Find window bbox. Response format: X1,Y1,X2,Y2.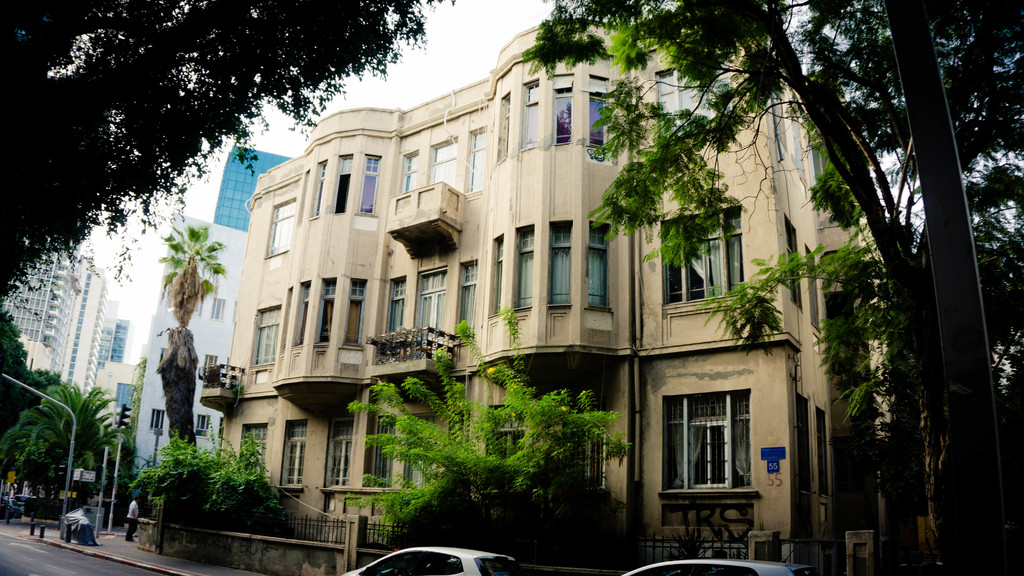
255,308,281,366.
